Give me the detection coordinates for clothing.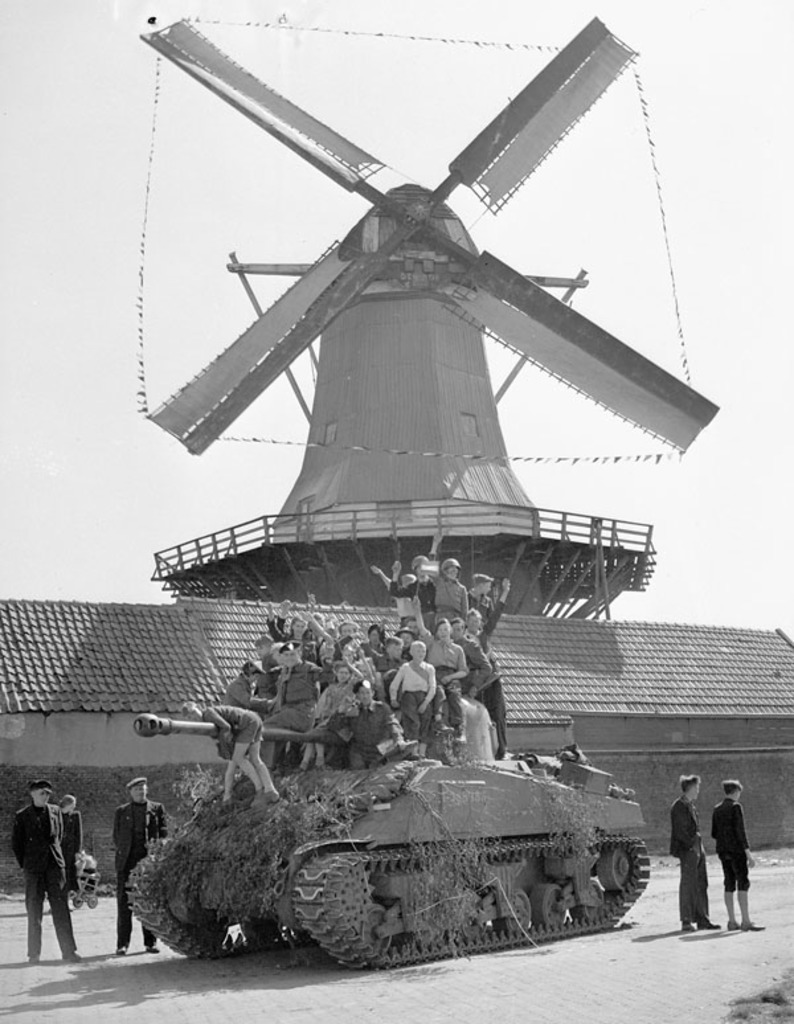
<box>675,800,705,921</box>.
